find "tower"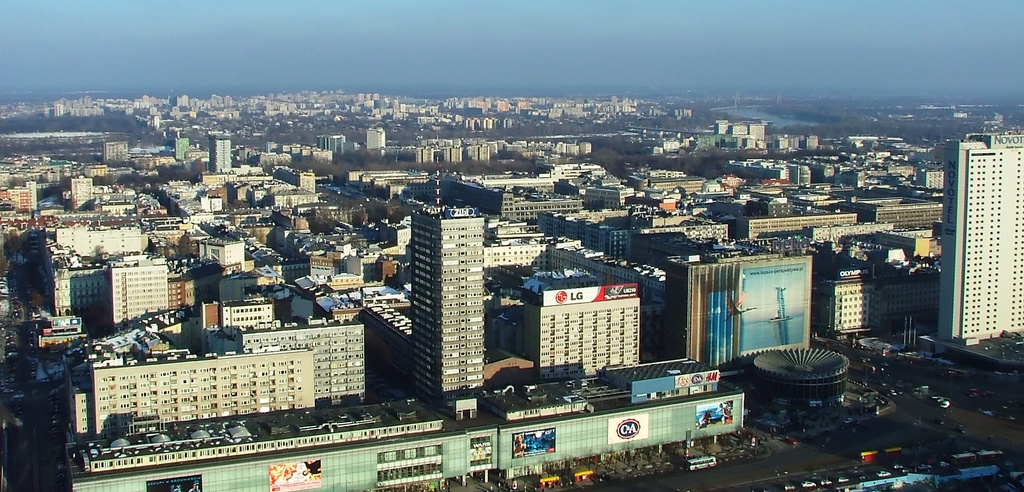
(x1=383, y1=168, x2=497, y2=388)
